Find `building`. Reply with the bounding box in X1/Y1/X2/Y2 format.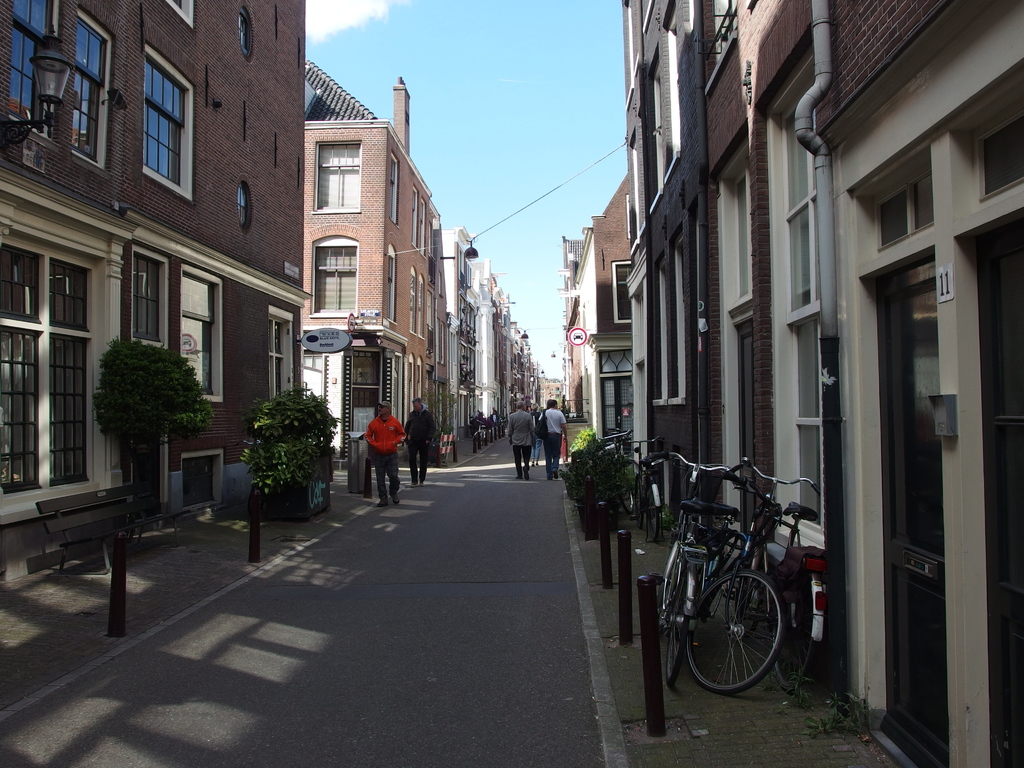
300/57/445/464.
